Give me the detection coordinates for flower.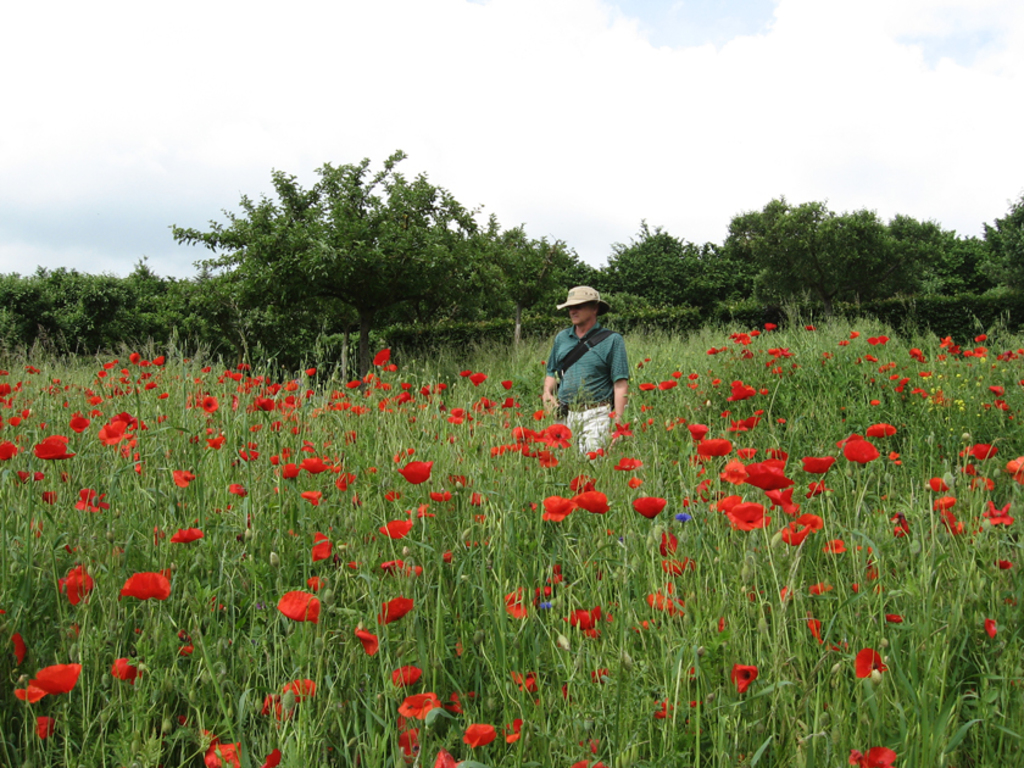
{"left": 997, "top": 556, "right": 1011, "bottom": 567}.
